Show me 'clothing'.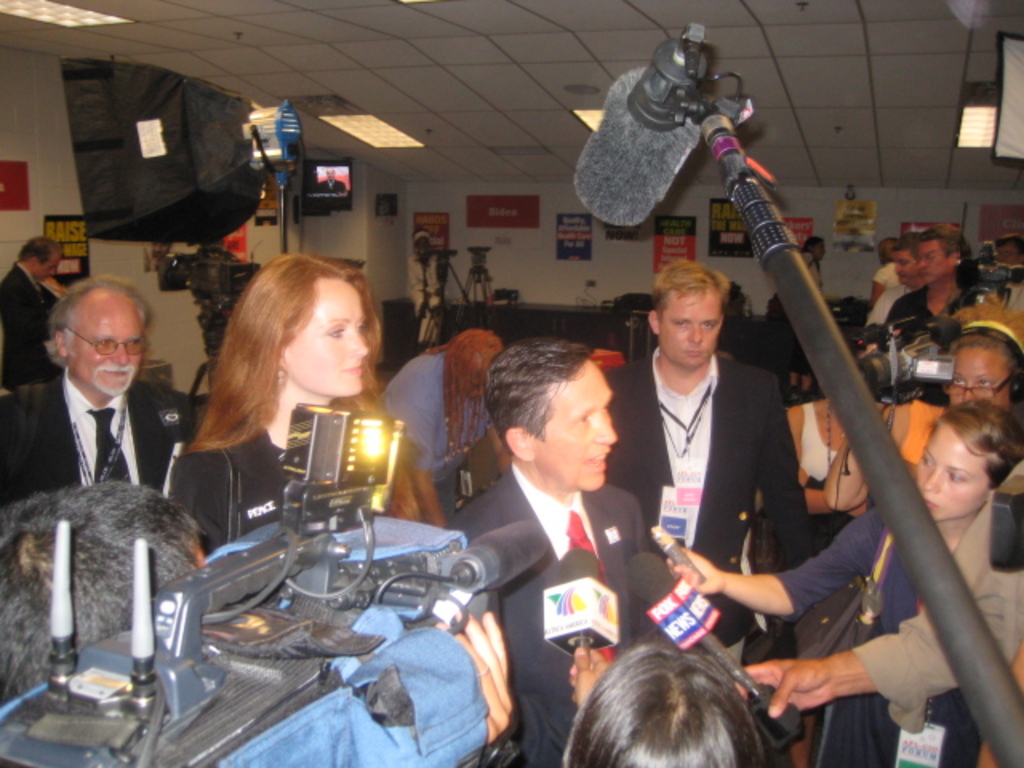
'clothing' is here: x1=594 y1=339 x2=816 y2=678.
